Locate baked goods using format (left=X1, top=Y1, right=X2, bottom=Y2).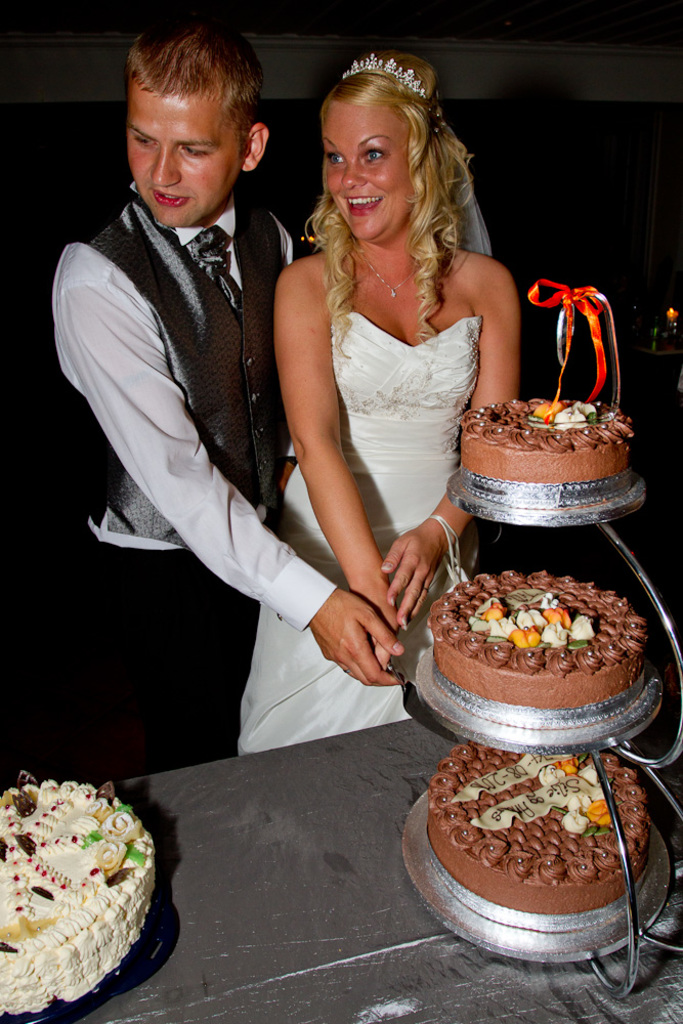
(left=431, top=568, right=646, bottom=711).
